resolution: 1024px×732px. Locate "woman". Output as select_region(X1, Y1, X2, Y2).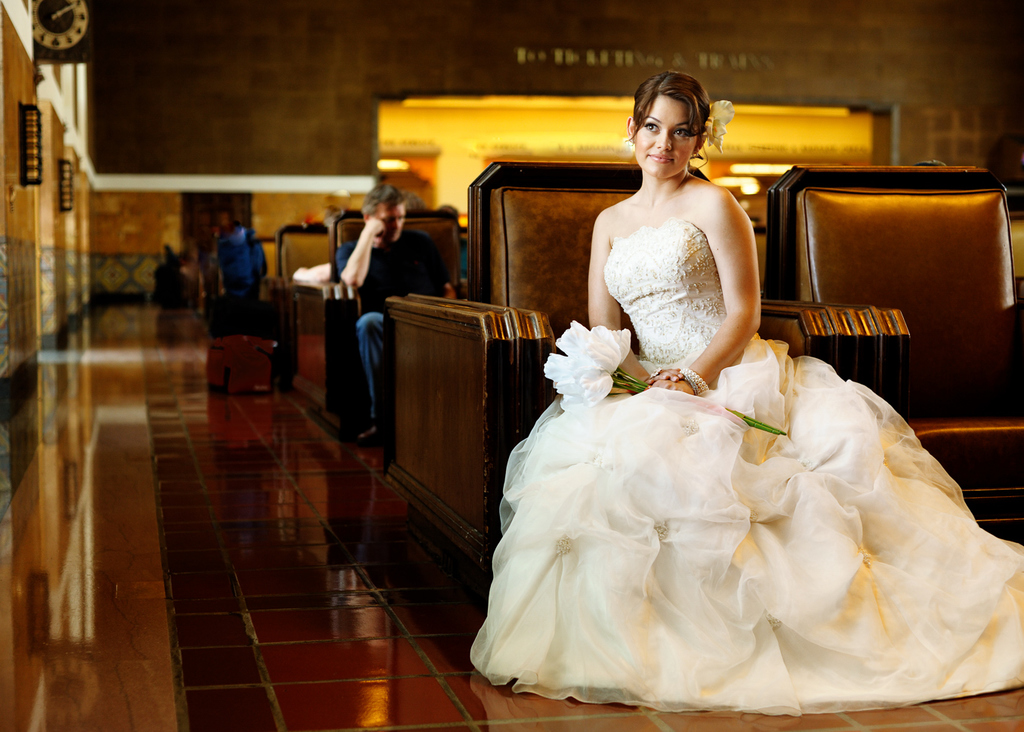
select_region(467, 73, 1023, 720).
